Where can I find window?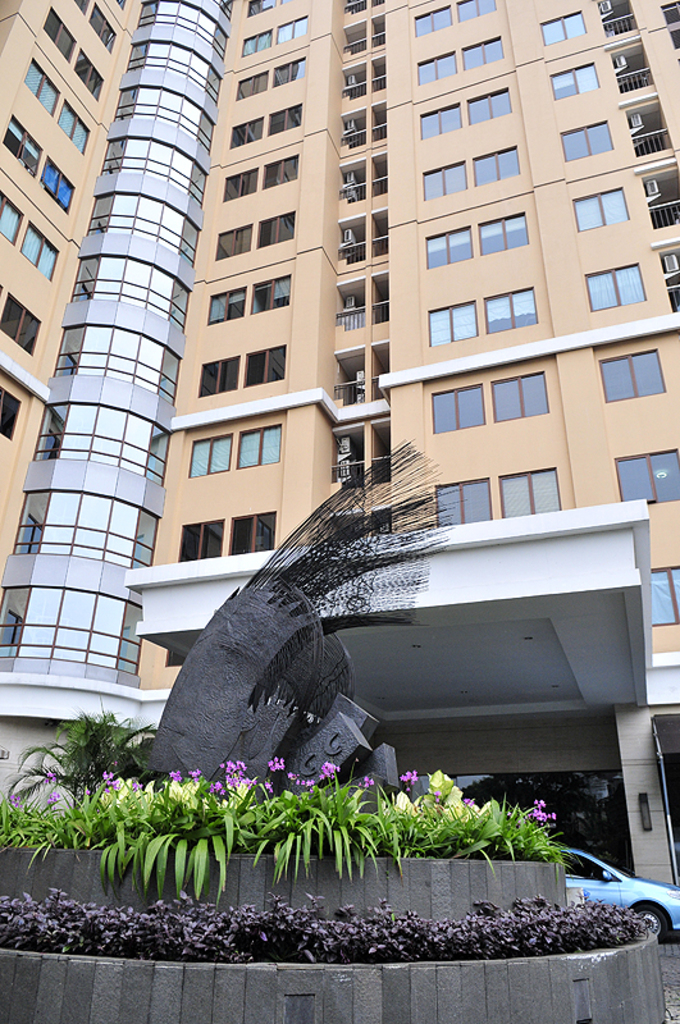
You can find it at region(416, 44, 452, 87).
